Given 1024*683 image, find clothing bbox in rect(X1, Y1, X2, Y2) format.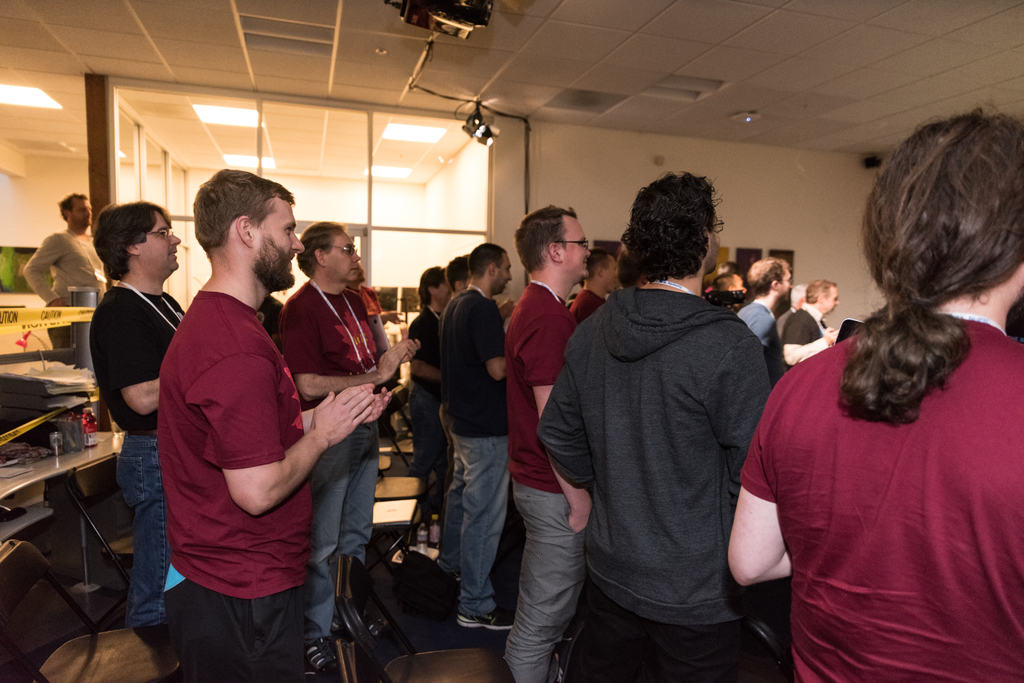
rect(17, 225, 109, 353).
